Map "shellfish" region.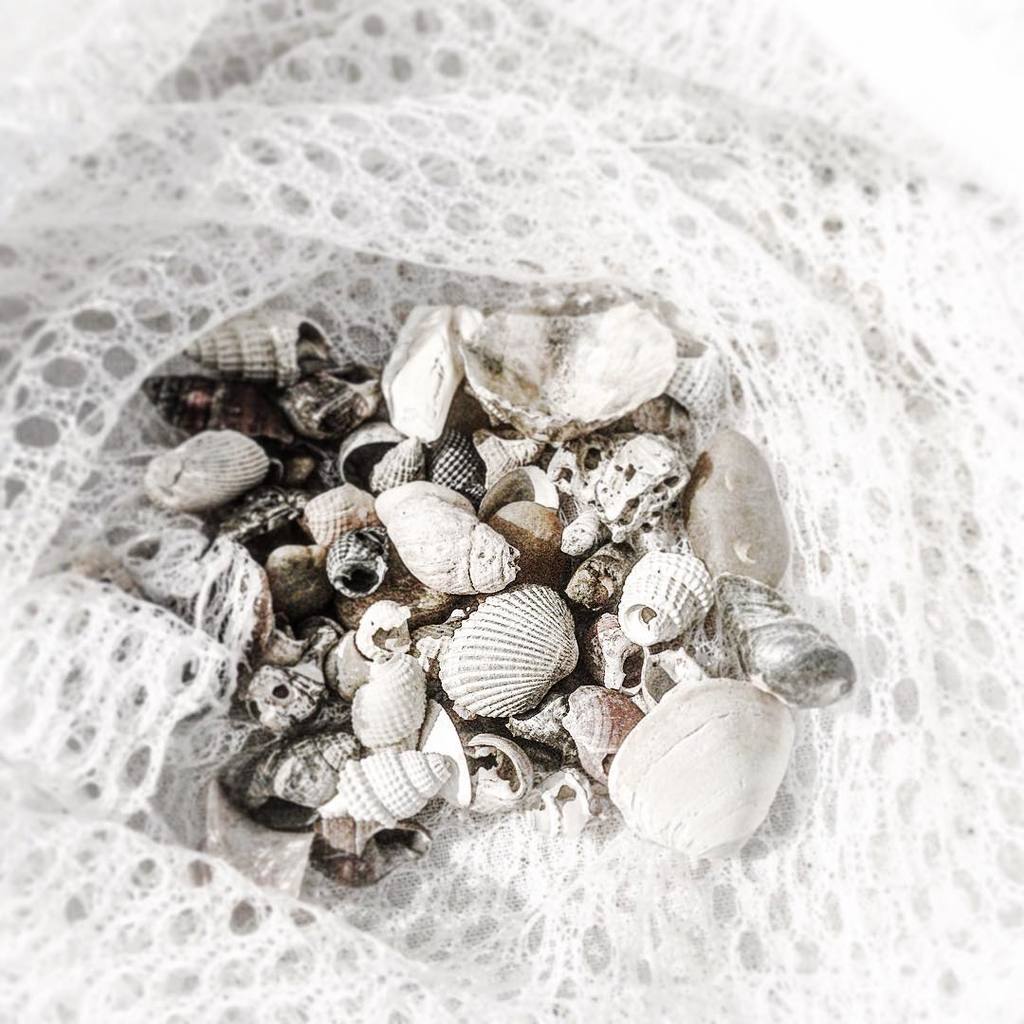
Mapped to <region>435, 583, 586, 728</region>.
